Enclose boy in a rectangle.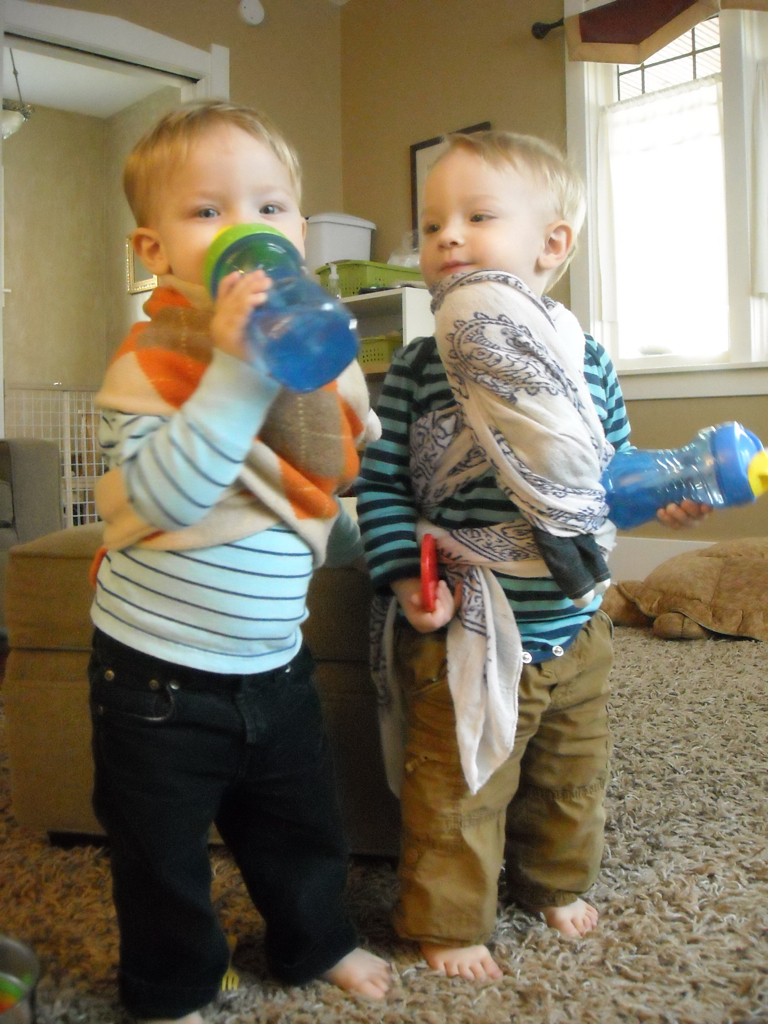
x1=89, y1=91, x2=396, y2=1023.
